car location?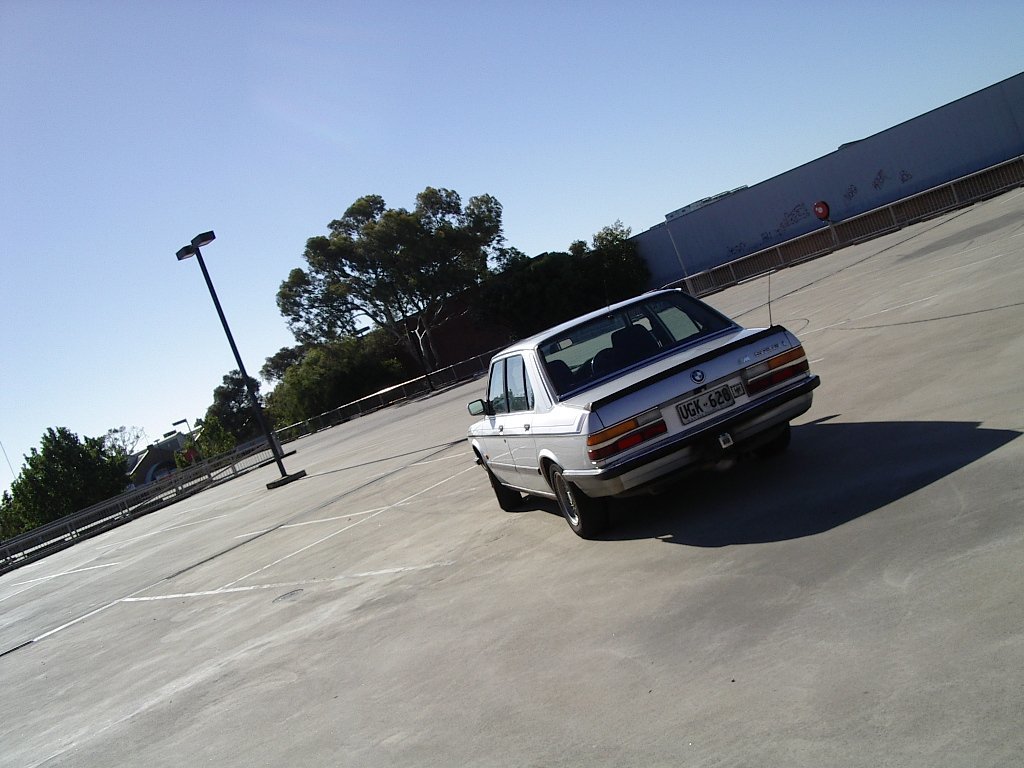
Rect(466, 243, 821, 537)
